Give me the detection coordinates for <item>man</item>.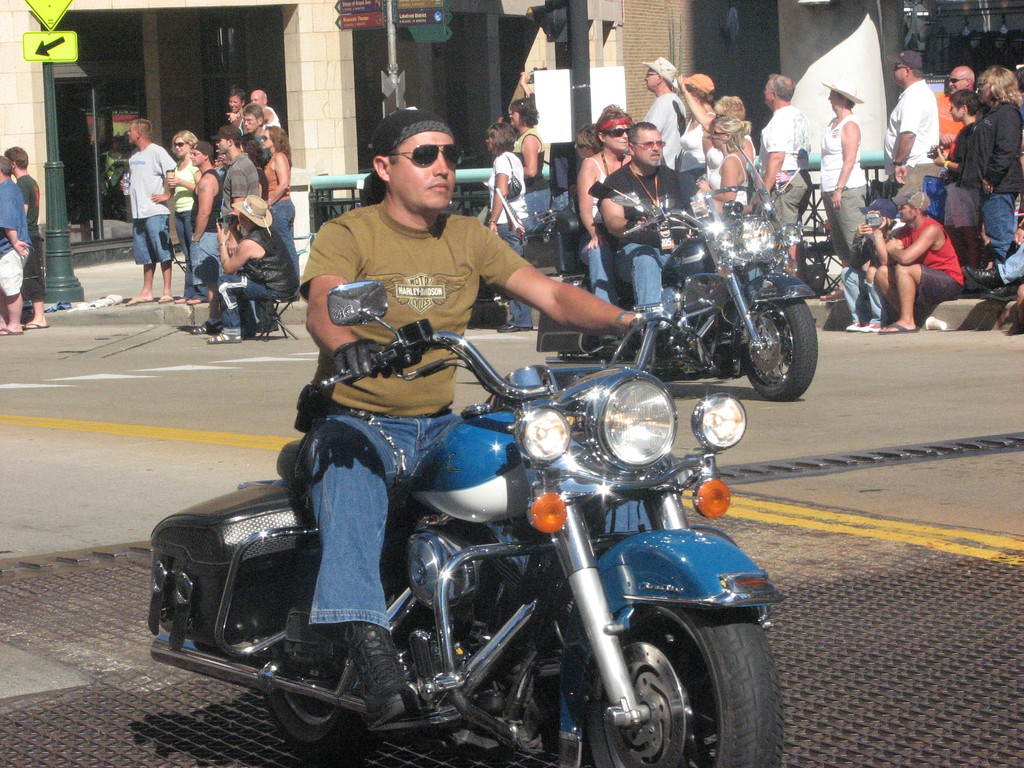
l=840, t=198, r=902, b=333.
